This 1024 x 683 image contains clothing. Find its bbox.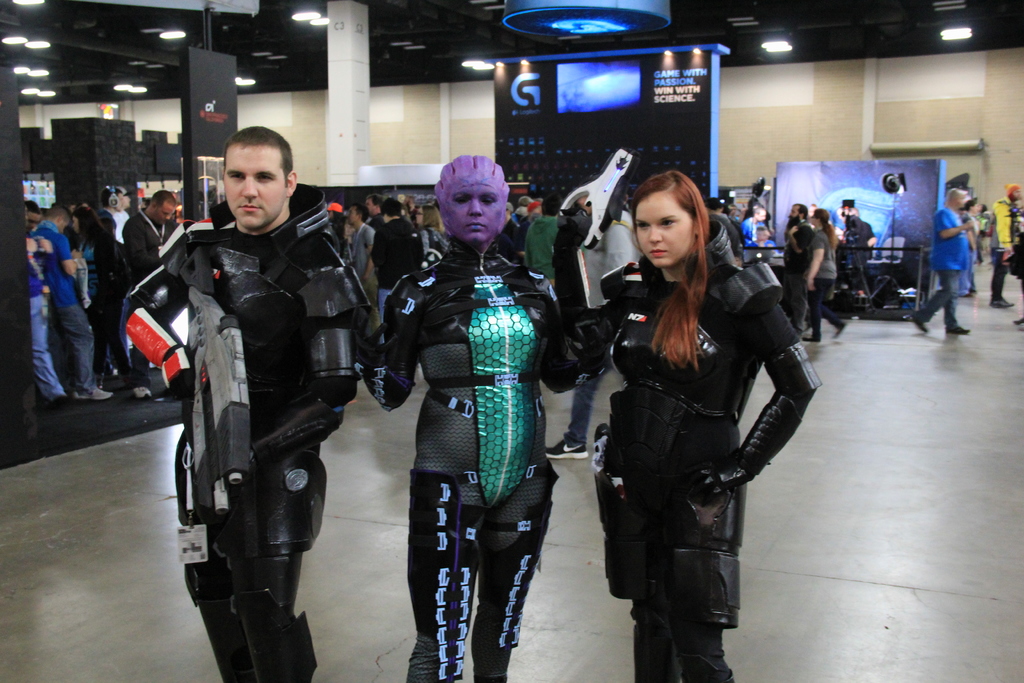
[x1=378, y1=229, x2=568, y2=682].
